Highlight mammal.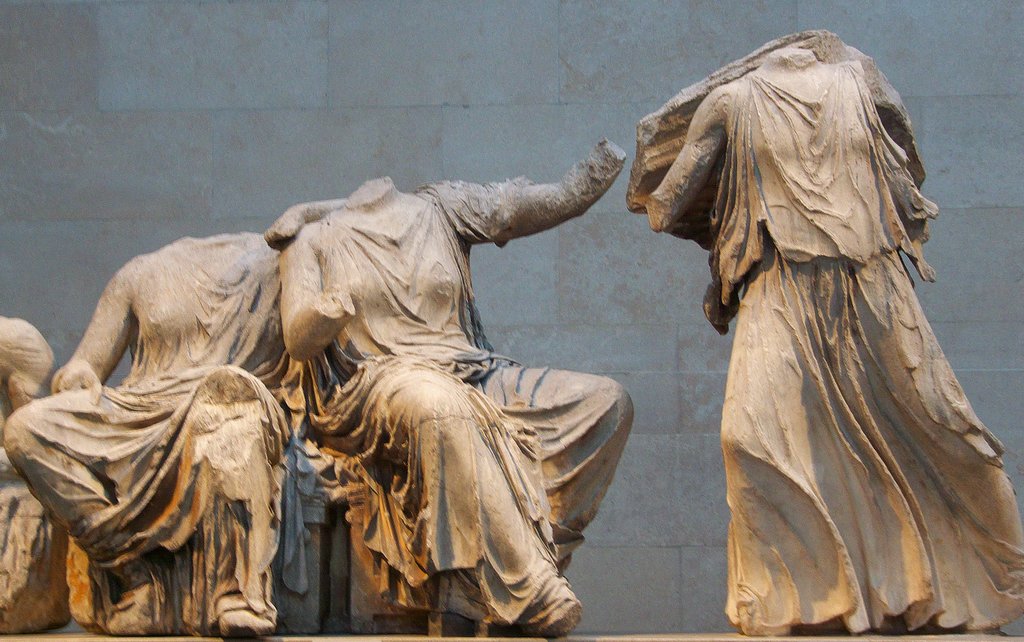
Highlighted region: crop(0, 317, 57, 637).
